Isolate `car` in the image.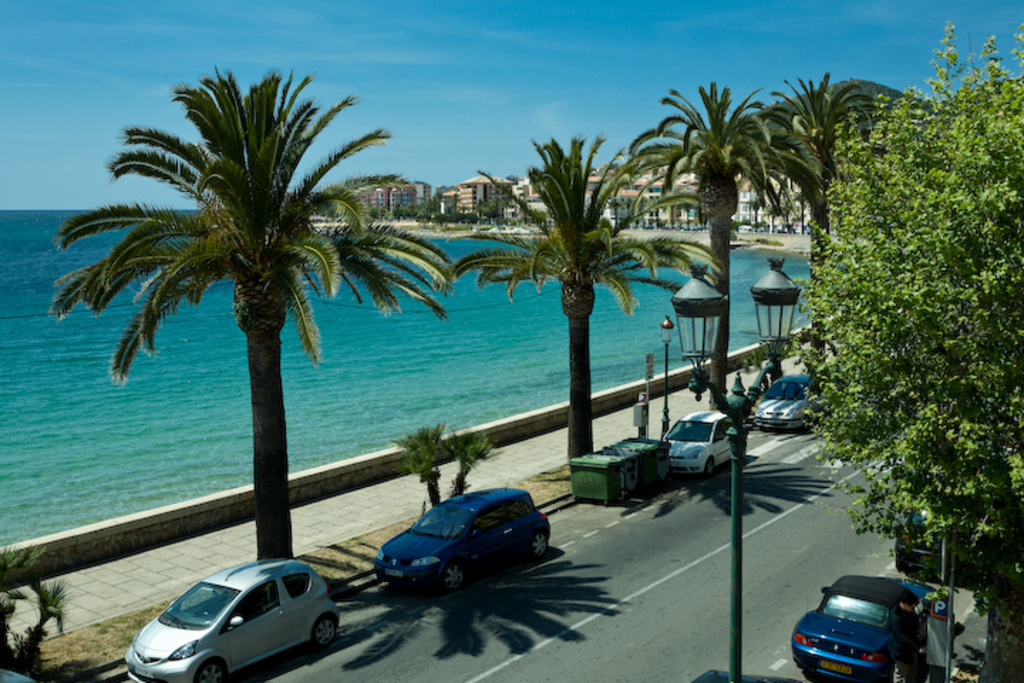
Isolated region: (0,669,34,682).
